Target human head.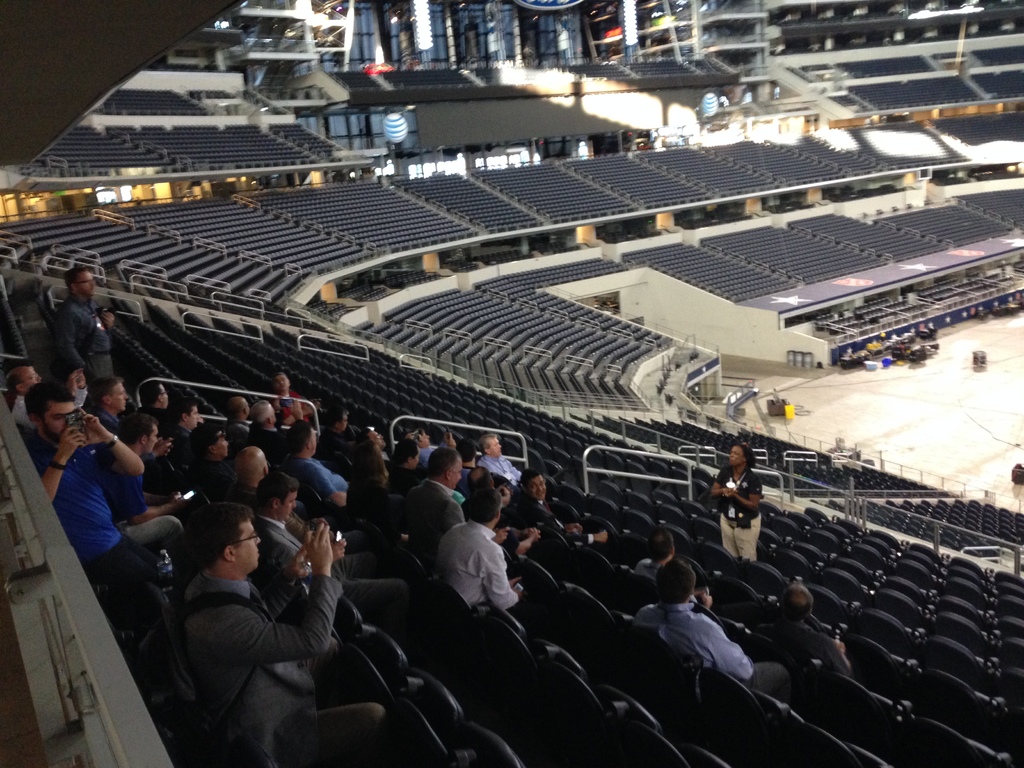
Target region: select_region(455, 435, 479, 463).
